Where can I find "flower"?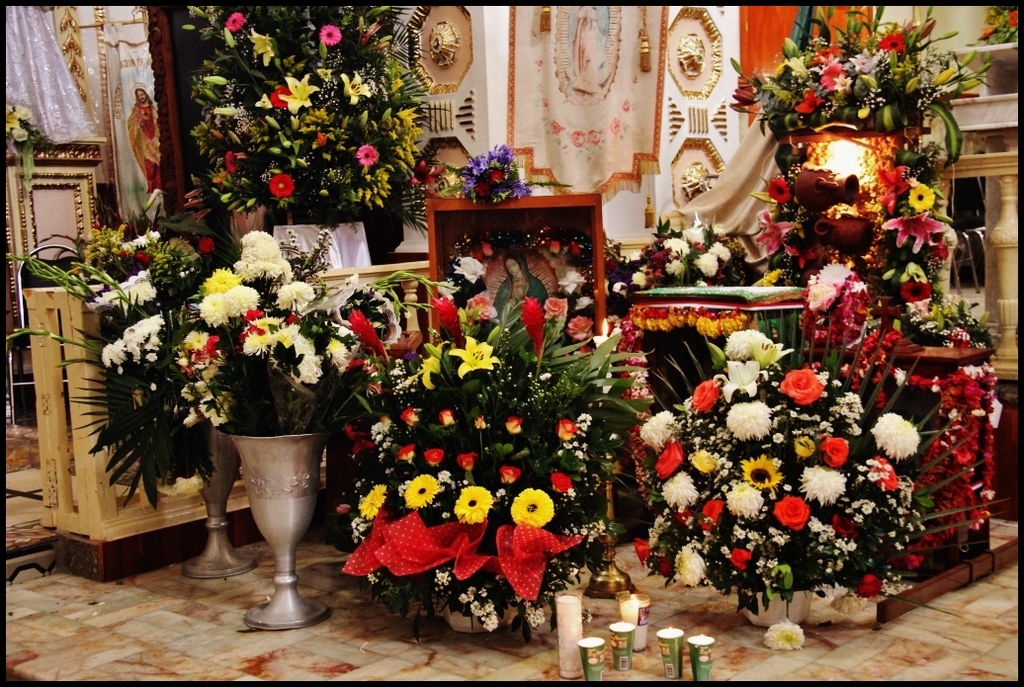
You can find it at [x1=773, y1=492, x2=810, y2=529].
